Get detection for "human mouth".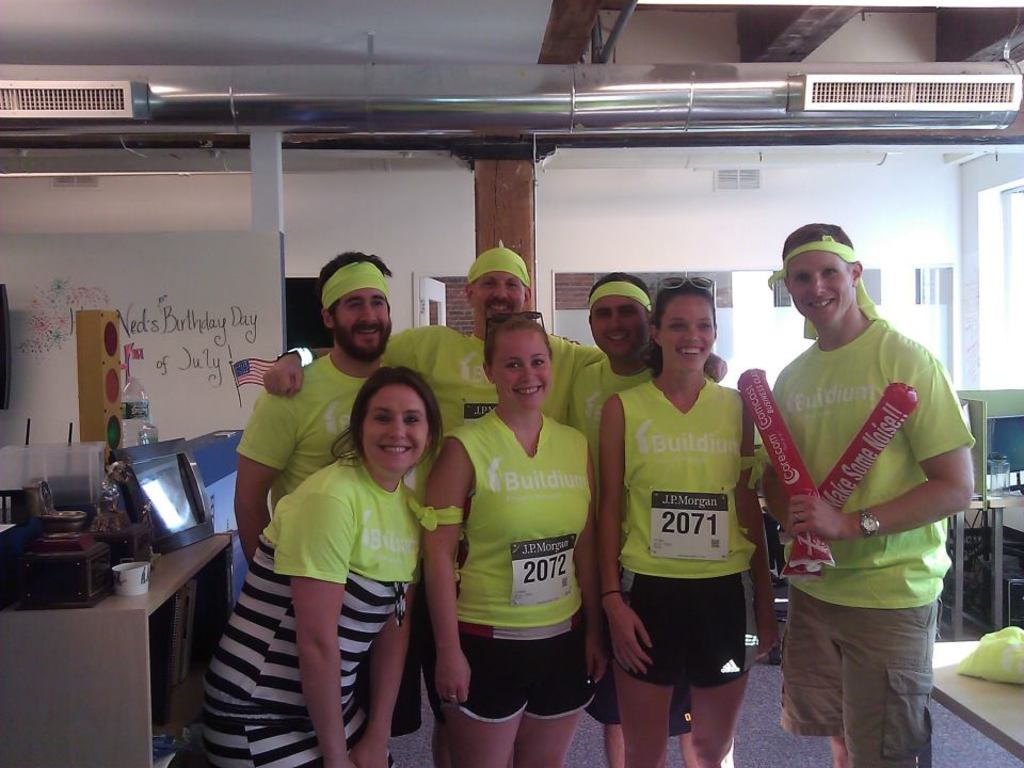
Detection: pyautogui.locateOnScreen(806, 293, 841, 310).
